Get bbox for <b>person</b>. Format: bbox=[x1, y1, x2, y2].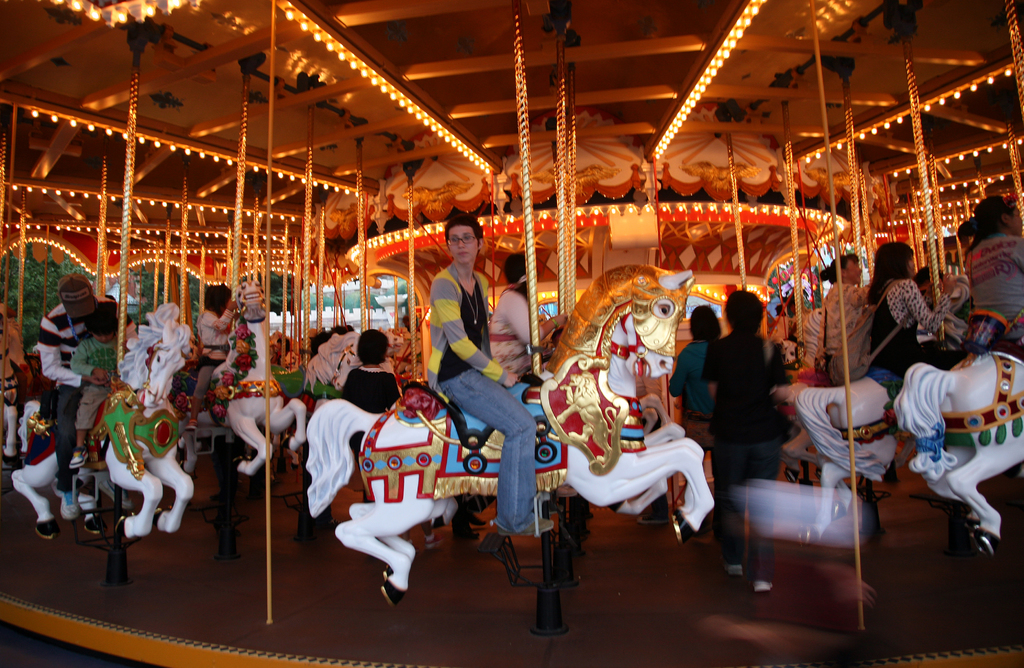
bbox=[854, 237, 958, 370].
